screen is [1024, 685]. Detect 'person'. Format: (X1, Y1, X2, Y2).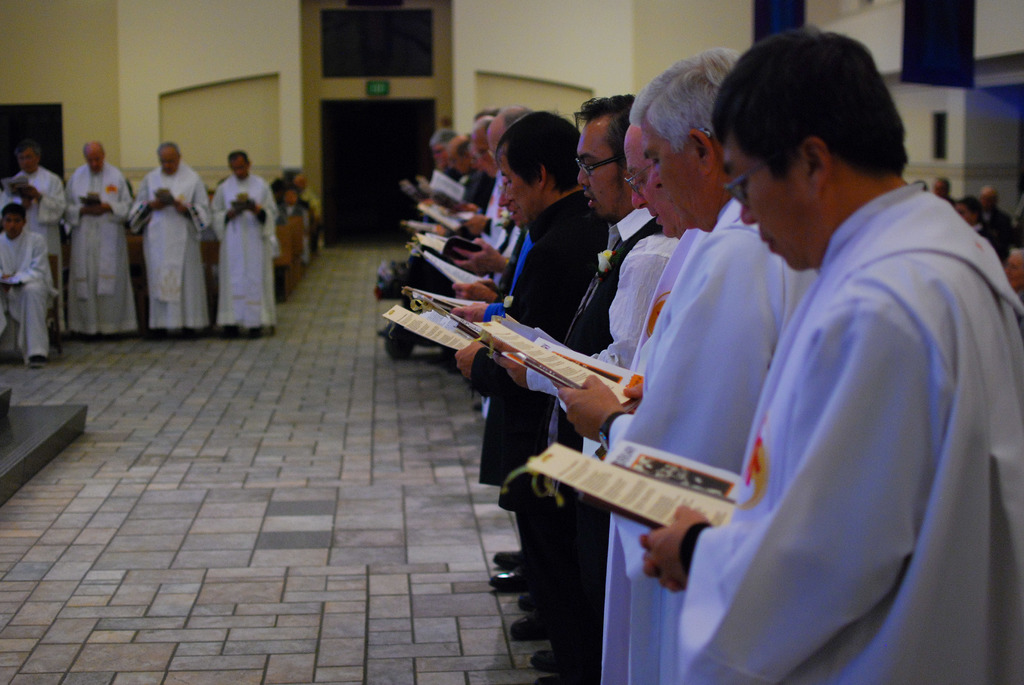
(0, 132, 66, 274).
